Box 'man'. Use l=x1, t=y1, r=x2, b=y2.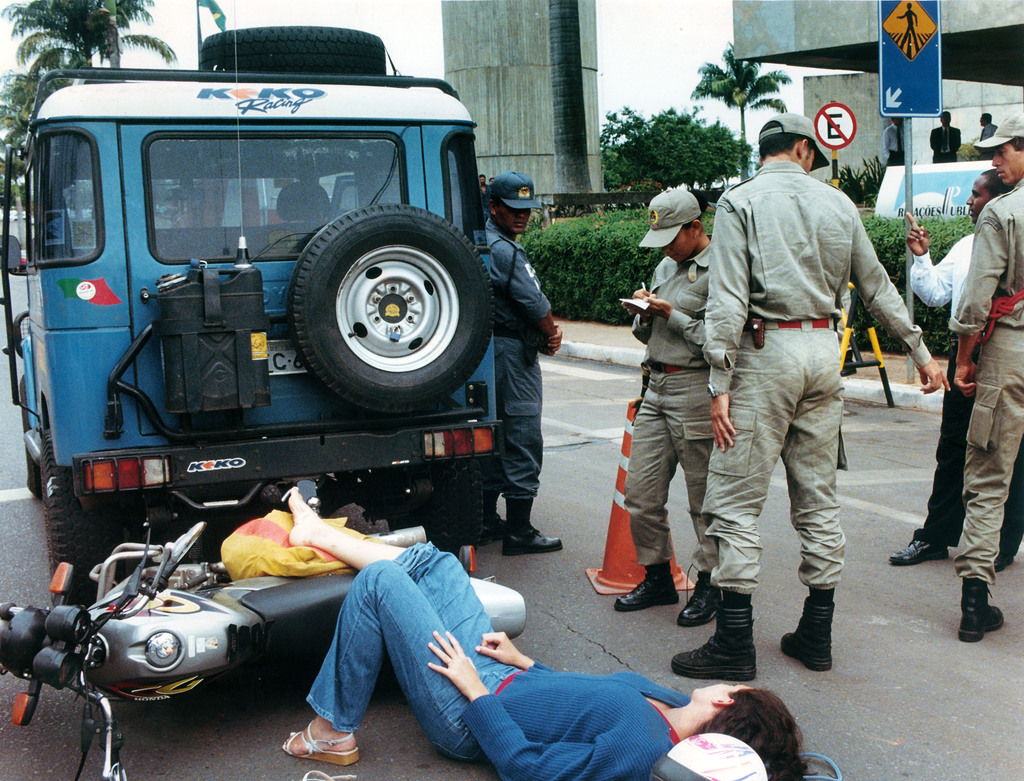
l=929, t=110, r=963, b=162.
